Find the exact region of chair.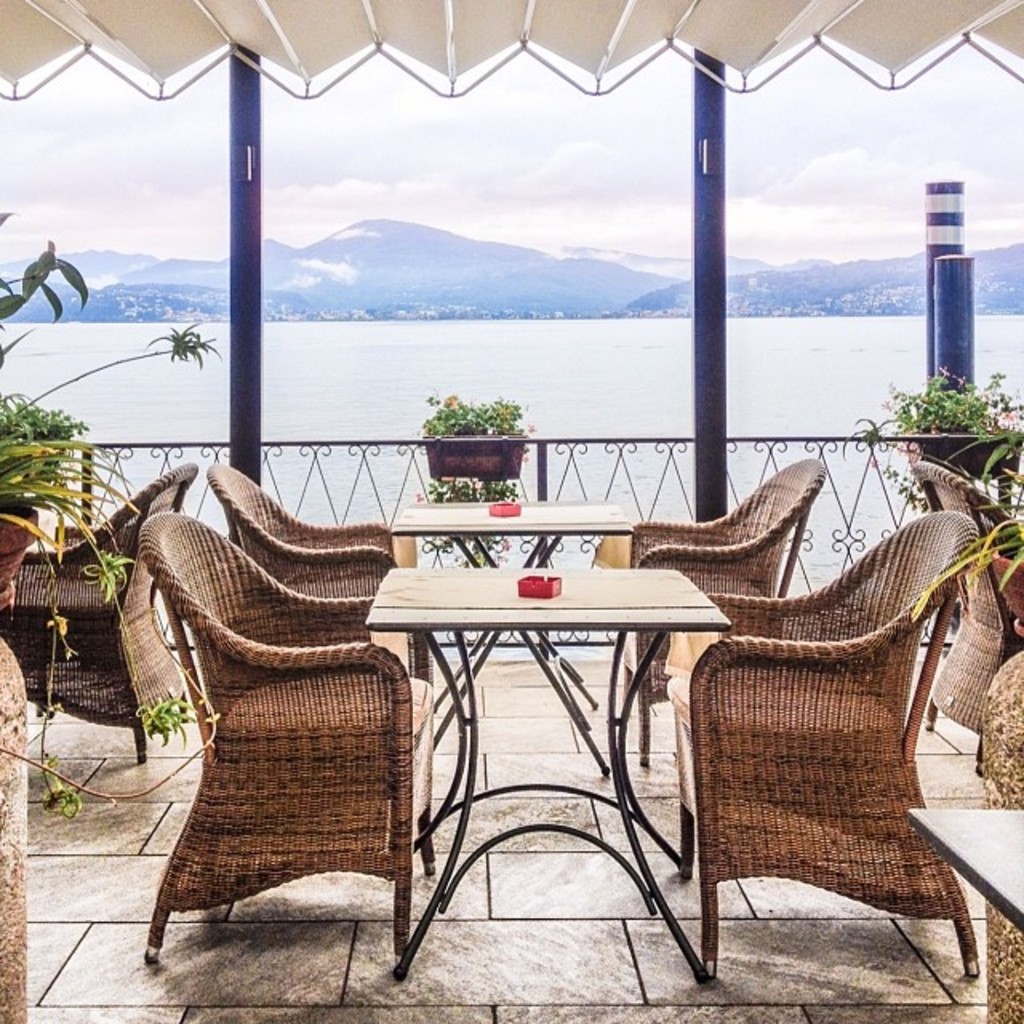
Exact region: <box>909,464,1022,779</box>.
